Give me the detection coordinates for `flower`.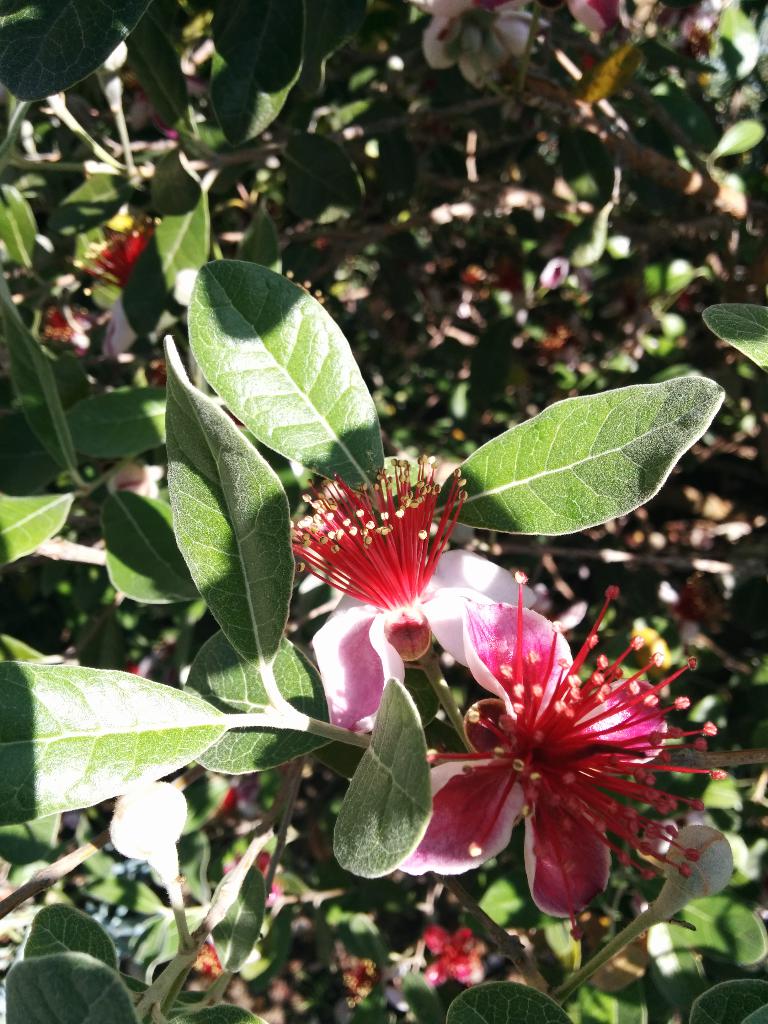
(x1=397, y1=0, x2=558, y2=92).
